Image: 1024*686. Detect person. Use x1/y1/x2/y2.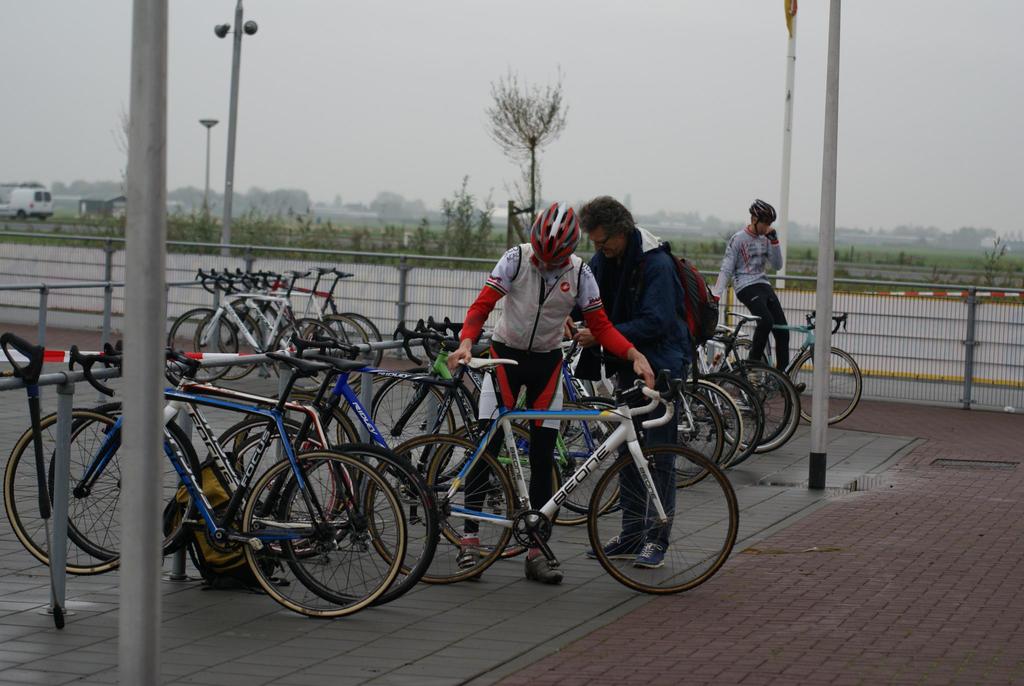
445/199/652/581.
